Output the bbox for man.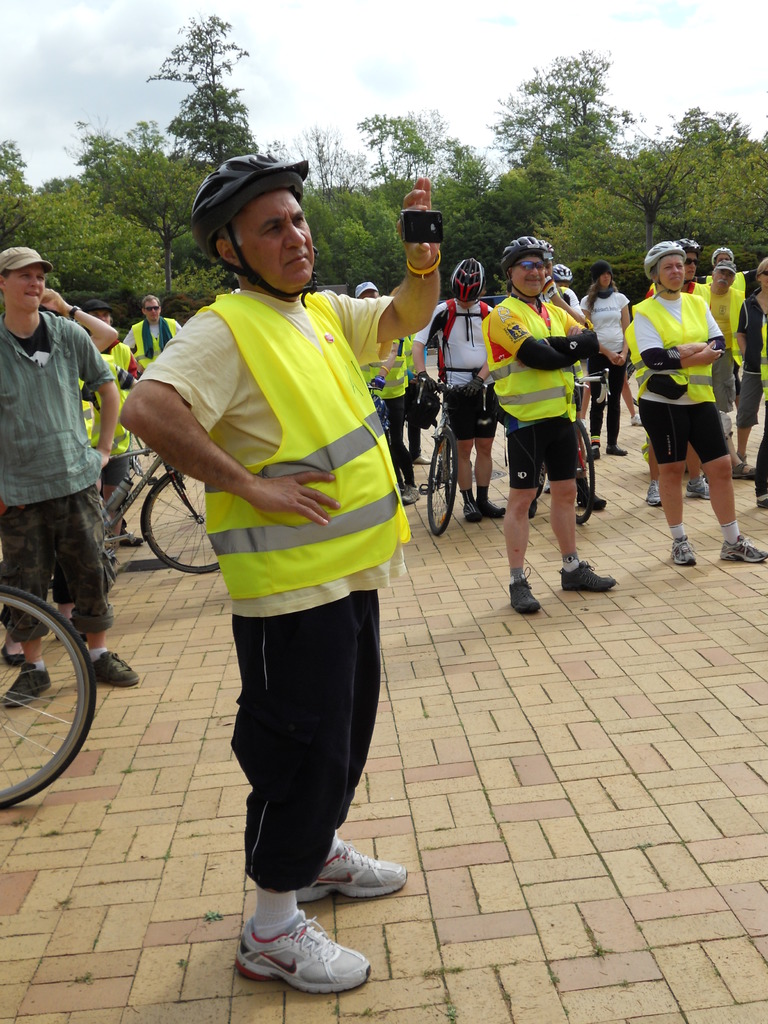
<box>141,214,421,969</box>.
